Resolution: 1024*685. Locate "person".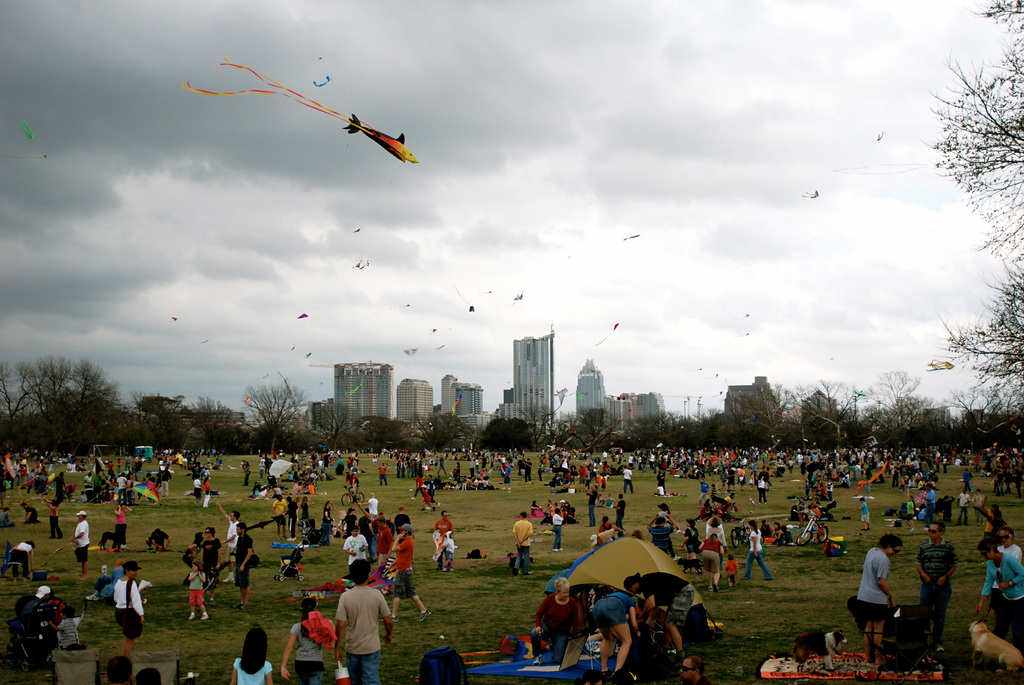
<box>99,655,133,684</box>.
